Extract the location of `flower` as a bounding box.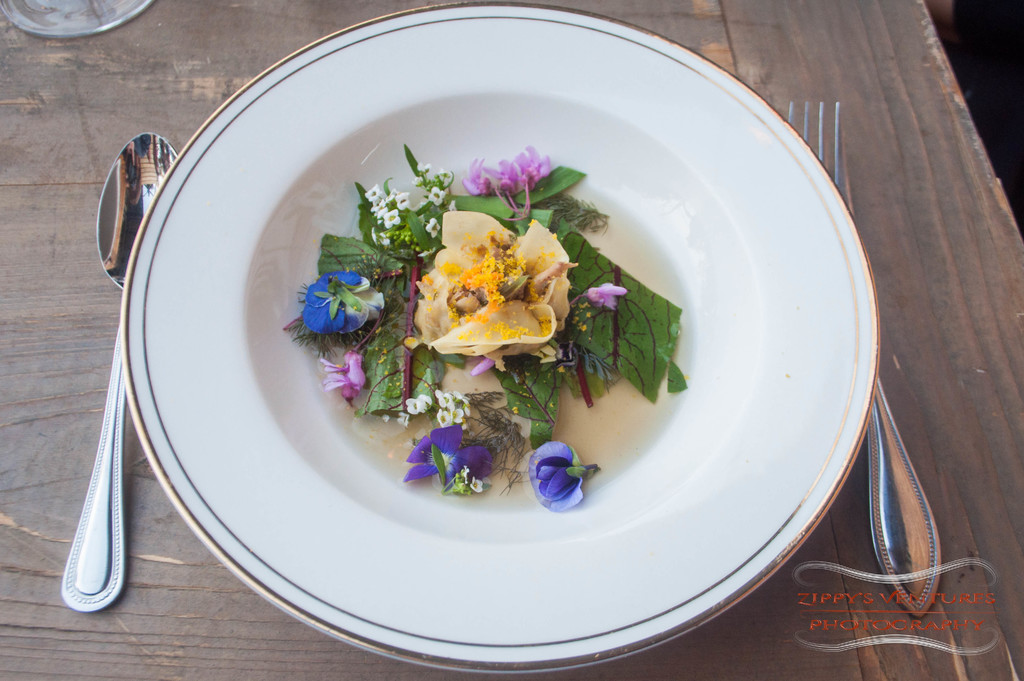
<region>400, 422, 494, 487</region>.
